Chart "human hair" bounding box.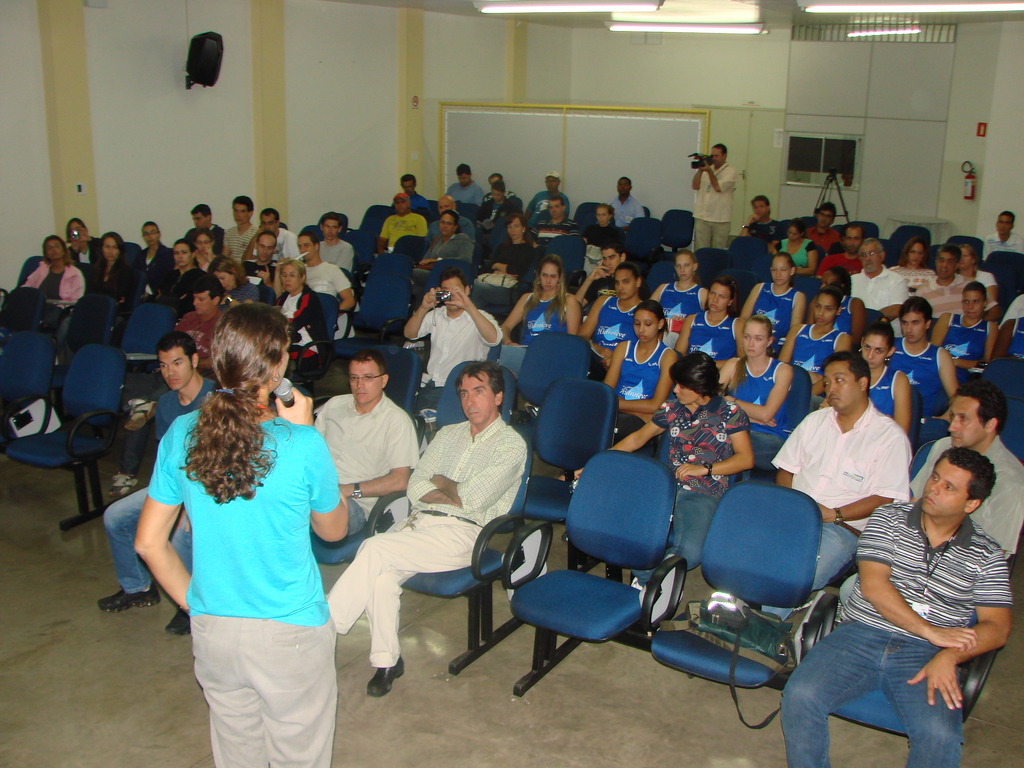
Charted: box=[453, 360, 505, 413].
